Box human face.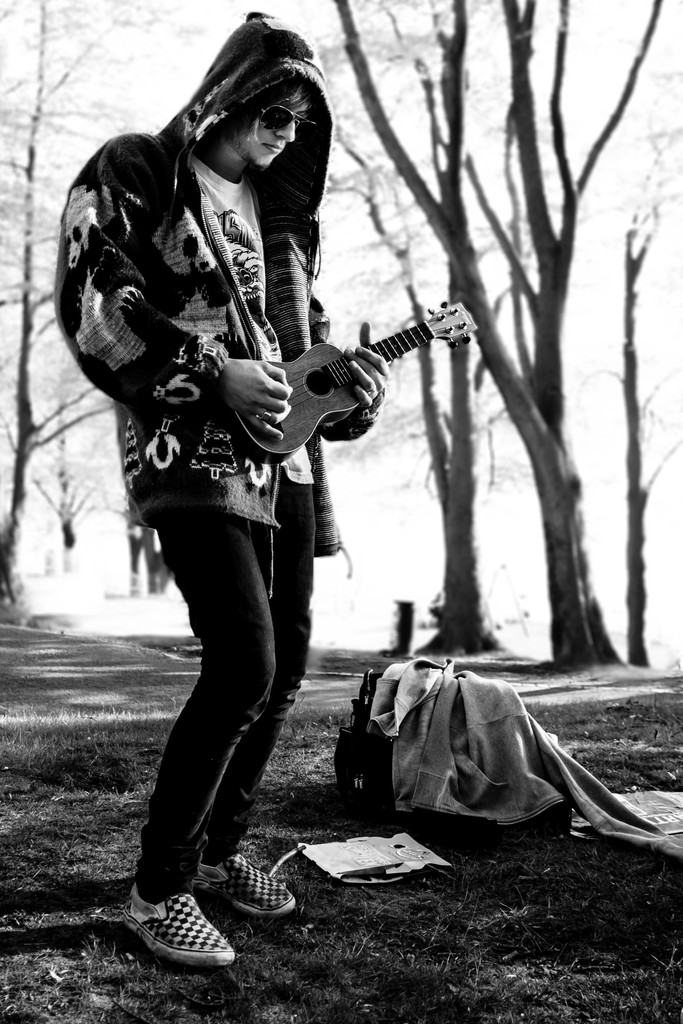
236:86:309:166.
